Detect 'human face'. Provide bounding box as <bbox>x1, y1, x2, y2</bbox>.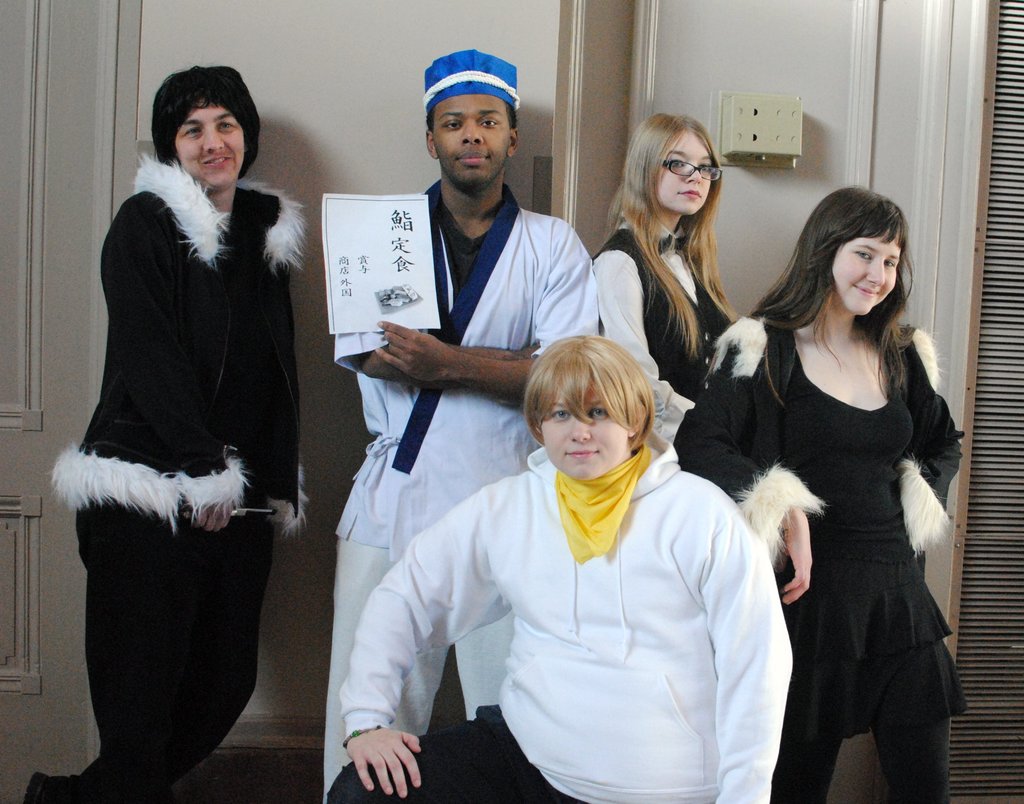
<bbox>435, 95, 511, 193</bbox>.
